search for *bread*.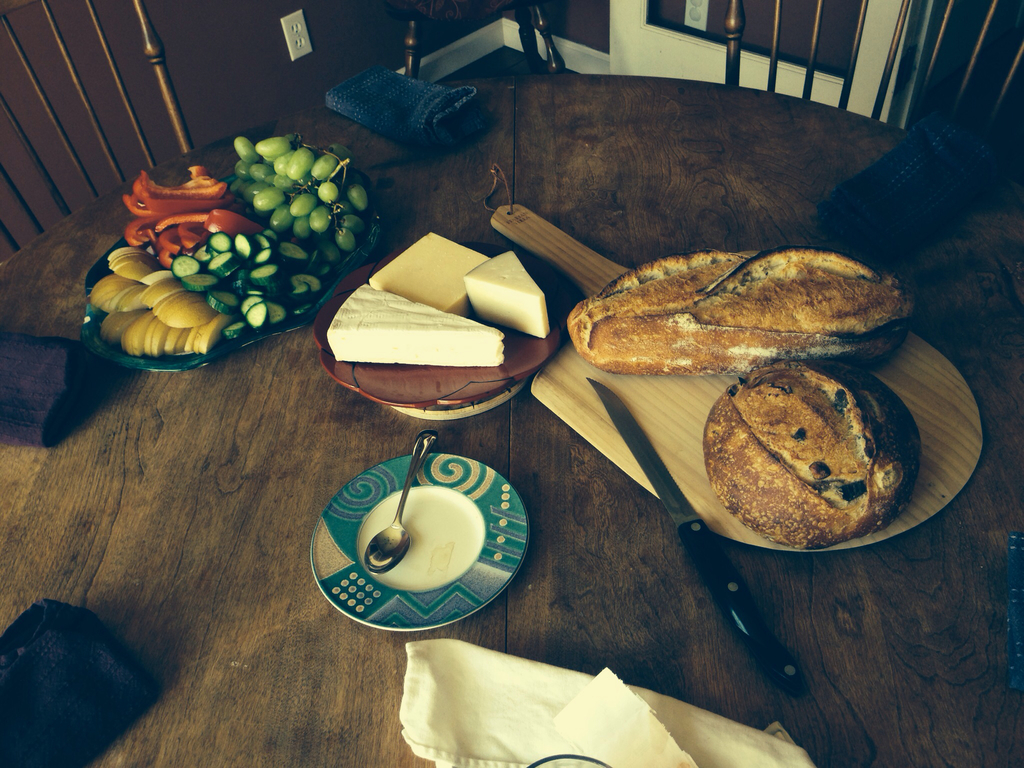
Found at bbox=[711, 354, 924, 543].
